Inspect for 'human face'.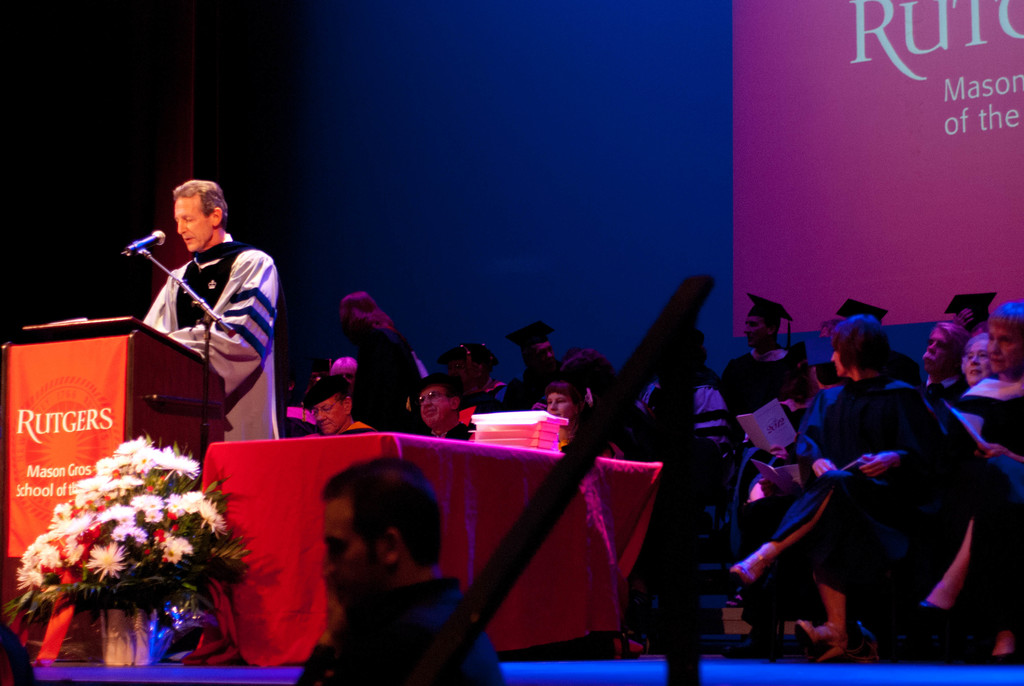
Inspection: [left=541, top=345, right=559, bottom=360].
